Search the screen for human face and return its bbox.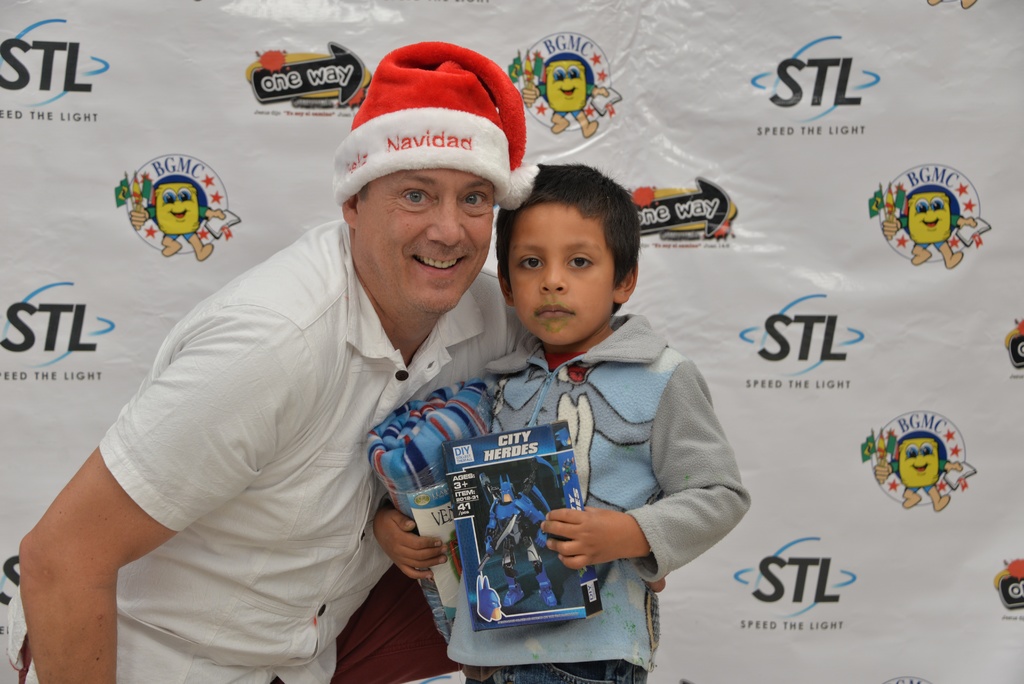
Found: [x1=509, y1=202, x2=616, y2=340].
